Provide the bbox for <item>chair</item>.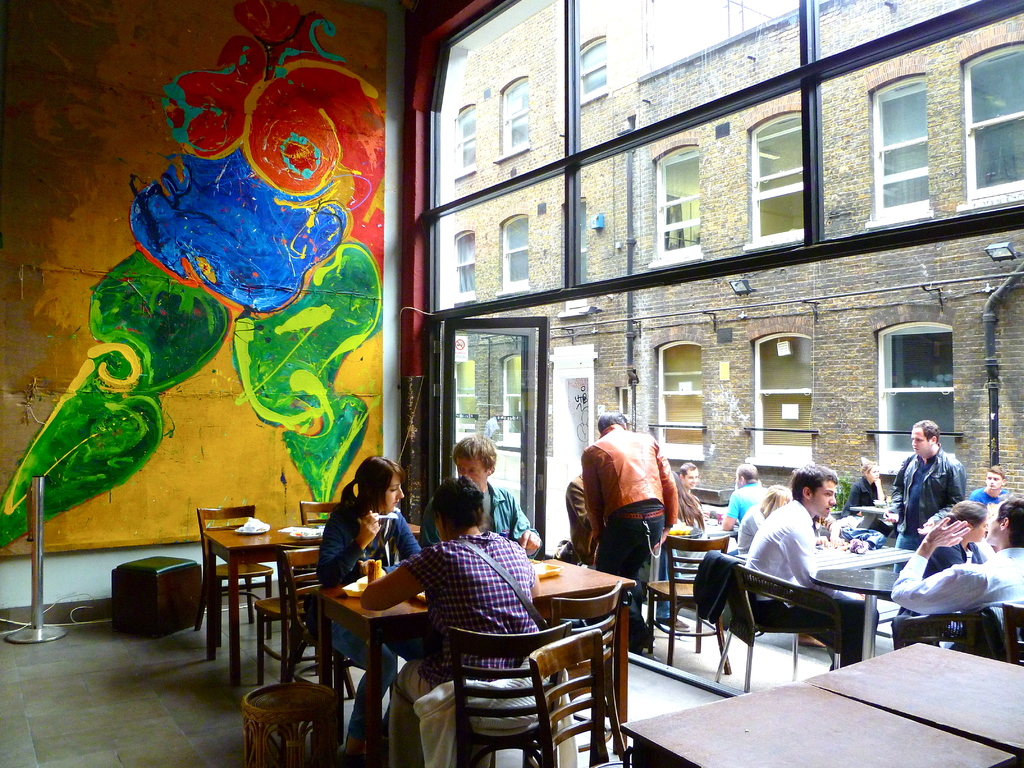
crop(524, 579, 630, 767).
